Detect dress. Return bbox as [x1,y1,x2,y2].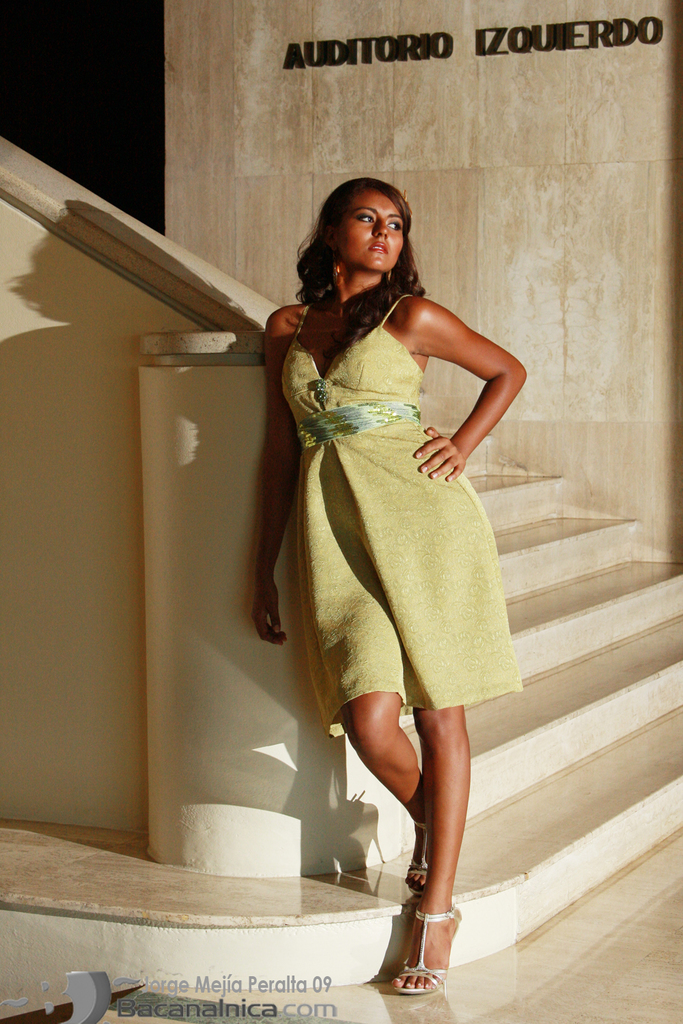
[267,283,533,746].
